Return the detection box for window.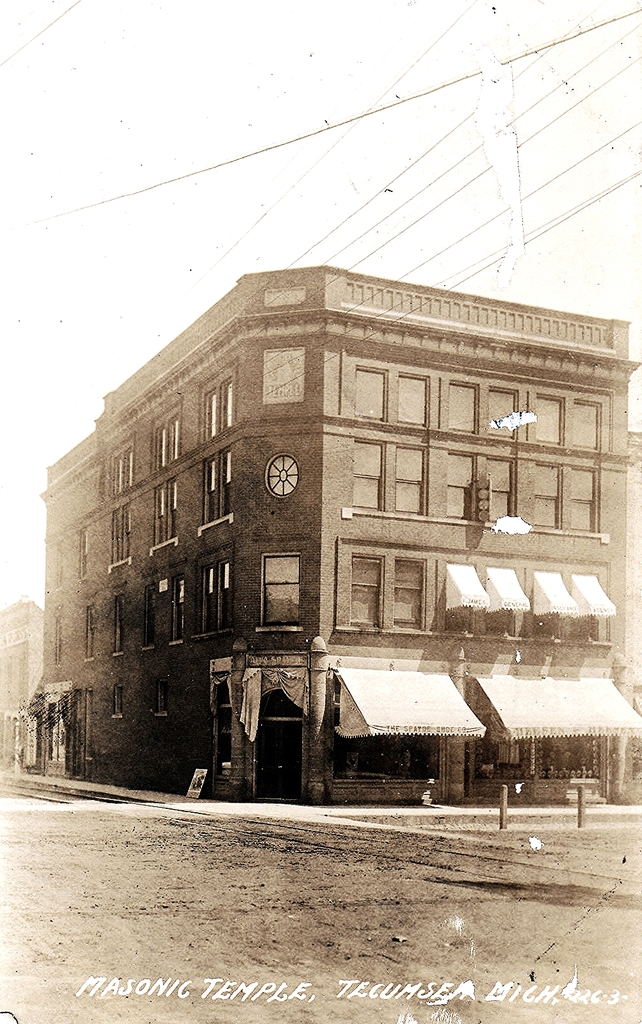
l=394, t=372, r=424, b=424.
